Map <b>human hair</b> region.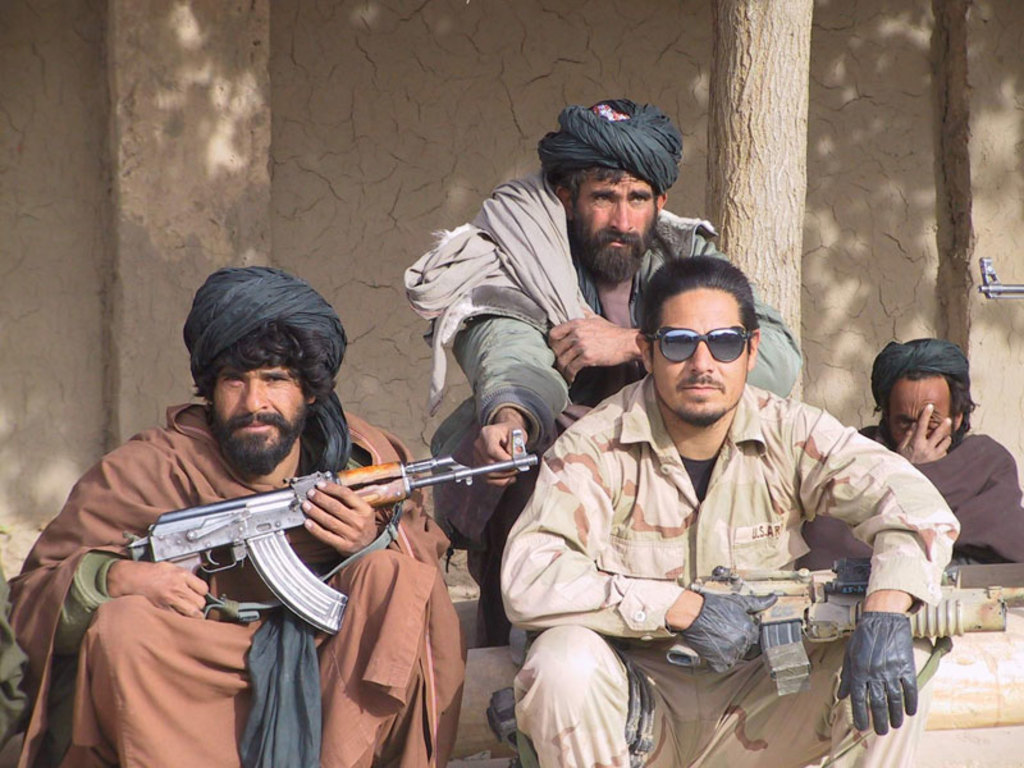
Mapped to (x1=547, y1=163, x2=660, y2=219).
